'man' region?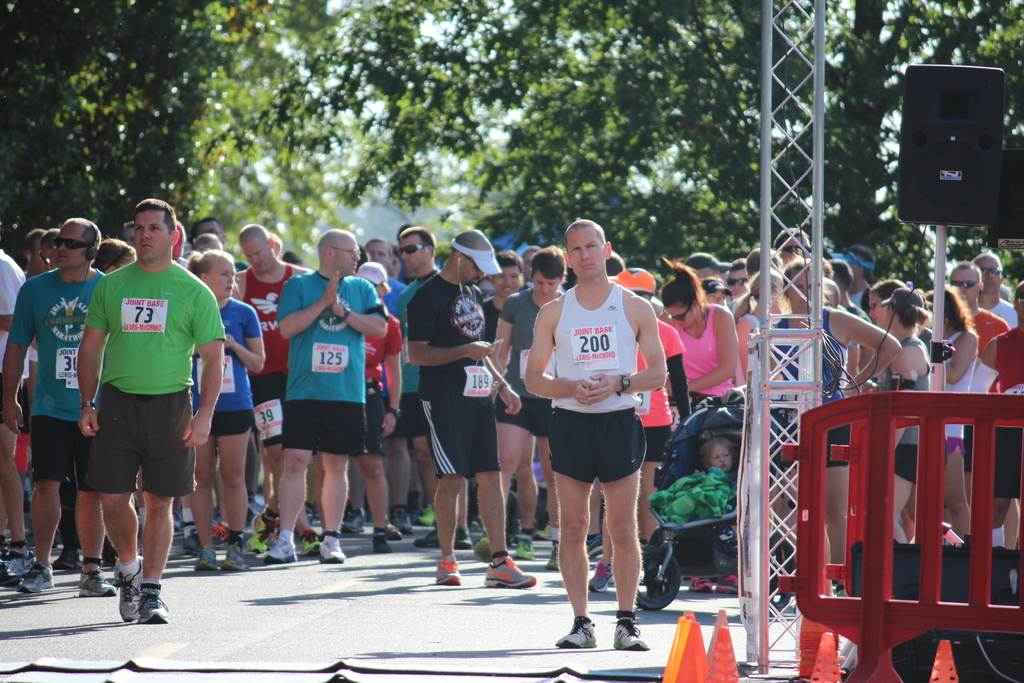
l=525, t=222, r=670, b=647
